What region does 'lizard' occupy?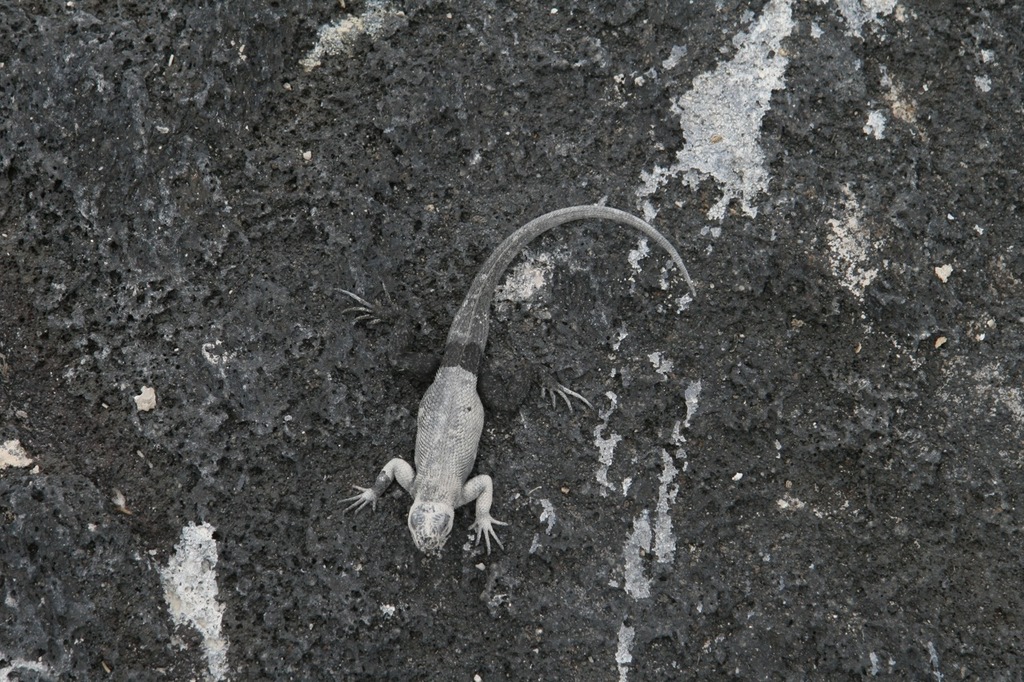
Rect(343, 218, 638, 578).
